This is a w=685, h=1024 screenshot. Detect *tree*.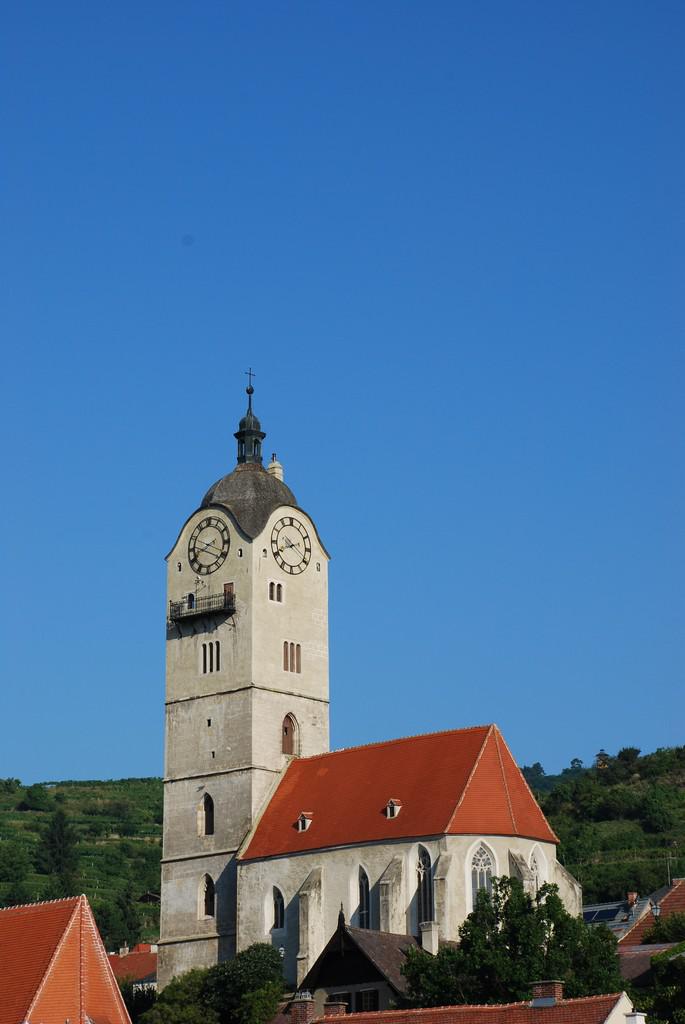
box(133, 943, 284, 1023).
